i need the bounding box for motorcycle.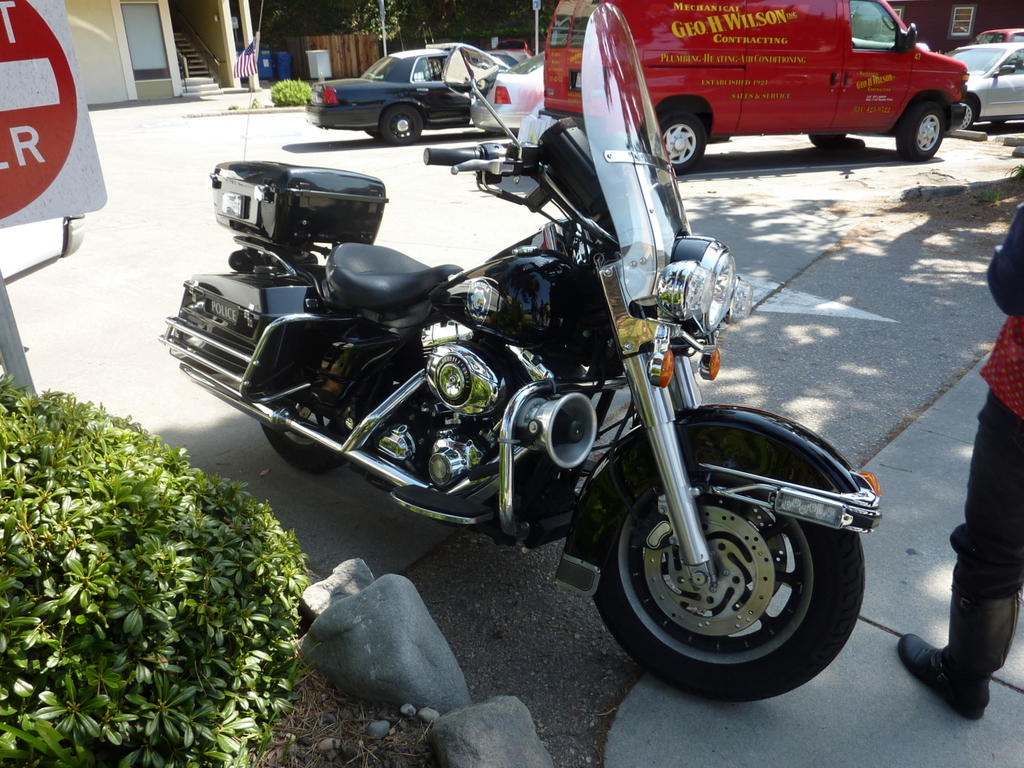
Here it is: {"left": 189, "top": 54, "right": 913, "bottom": 713}.
